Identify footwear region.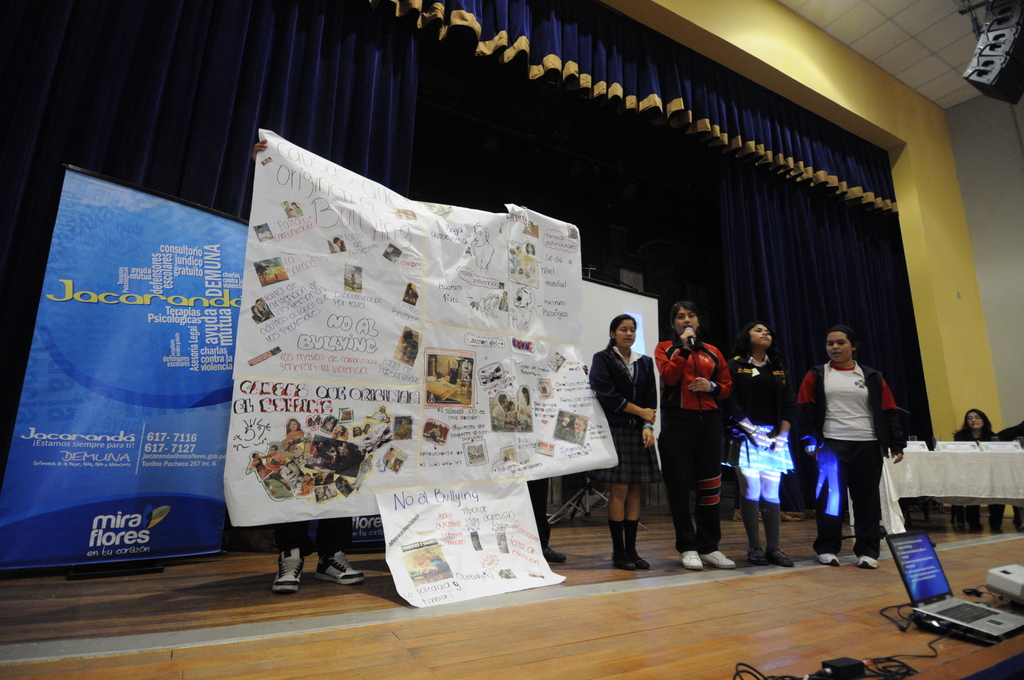
Region: locate(817, 554, 842, 566).
